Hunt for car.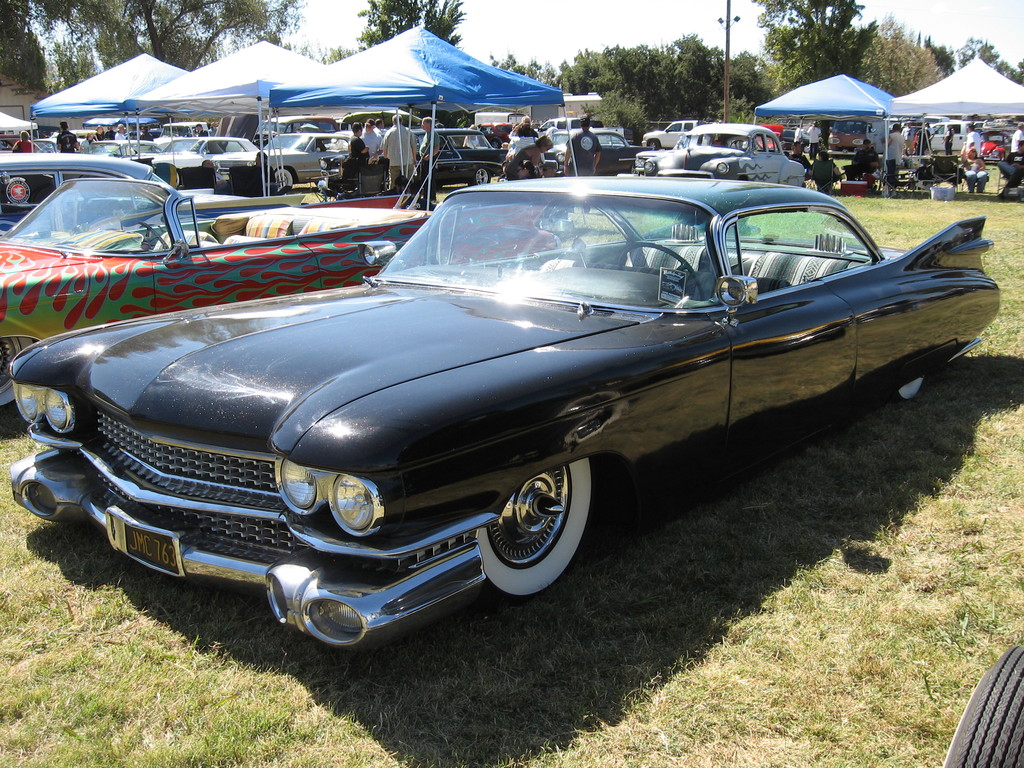
Hunted down at (975,132,1011,163).
